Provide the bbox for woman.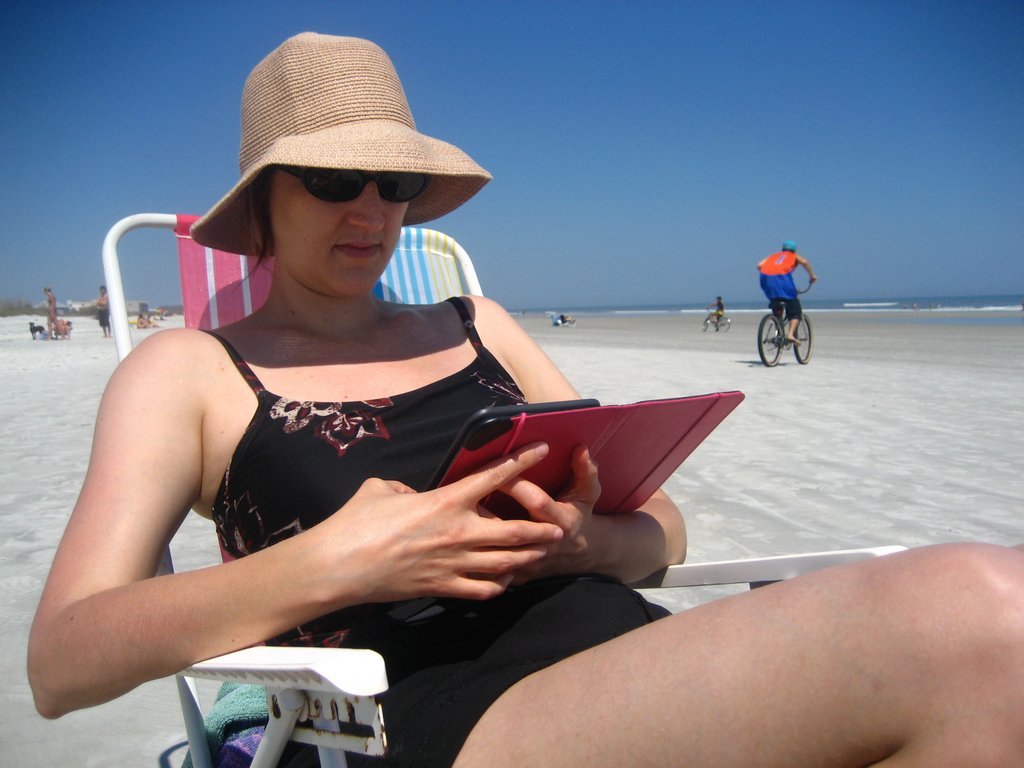
[x1=28, y1=30, x2=1023, y2=767].
